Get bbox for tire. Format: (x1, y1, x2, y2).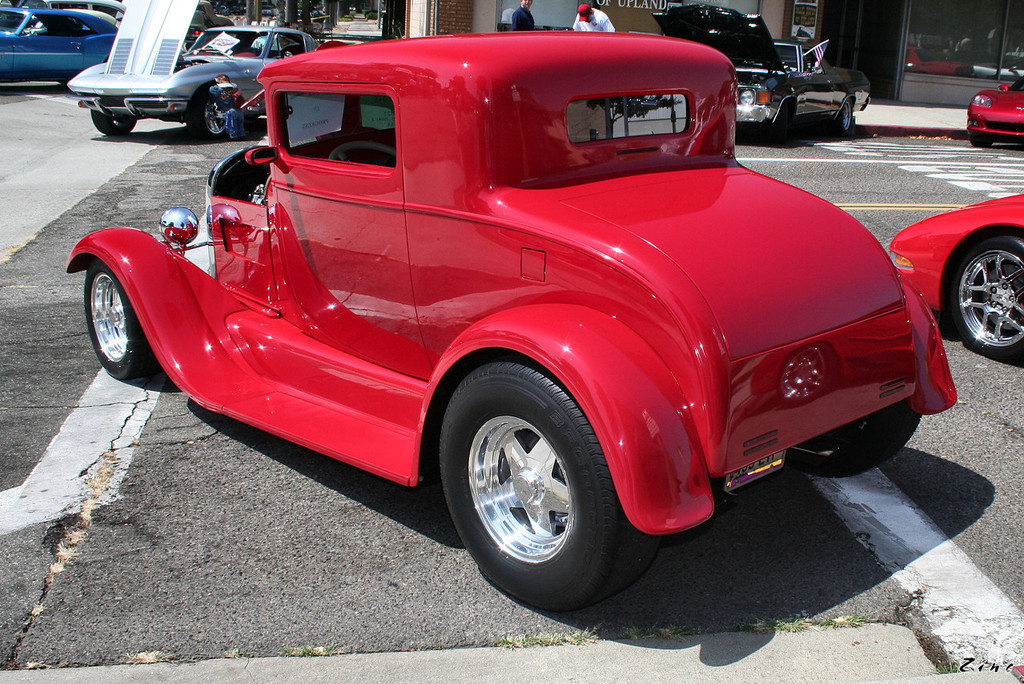
(786, 400, 922, 479).
